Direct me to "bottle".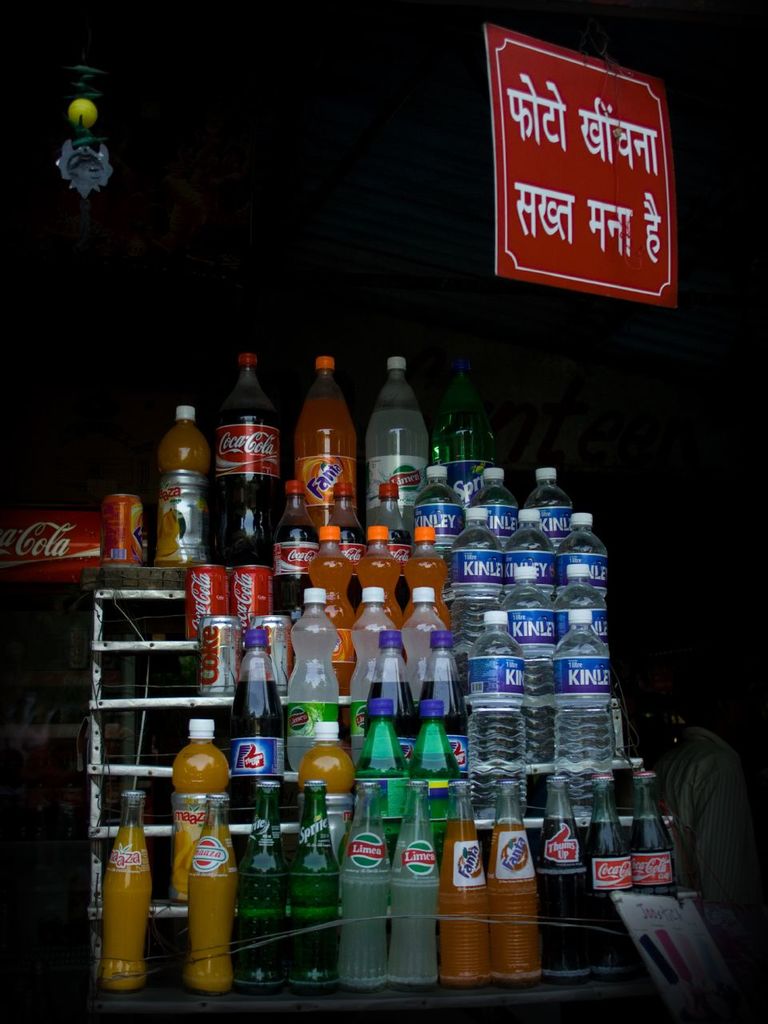
Direction: Rect(339, 782, 394, 982).
